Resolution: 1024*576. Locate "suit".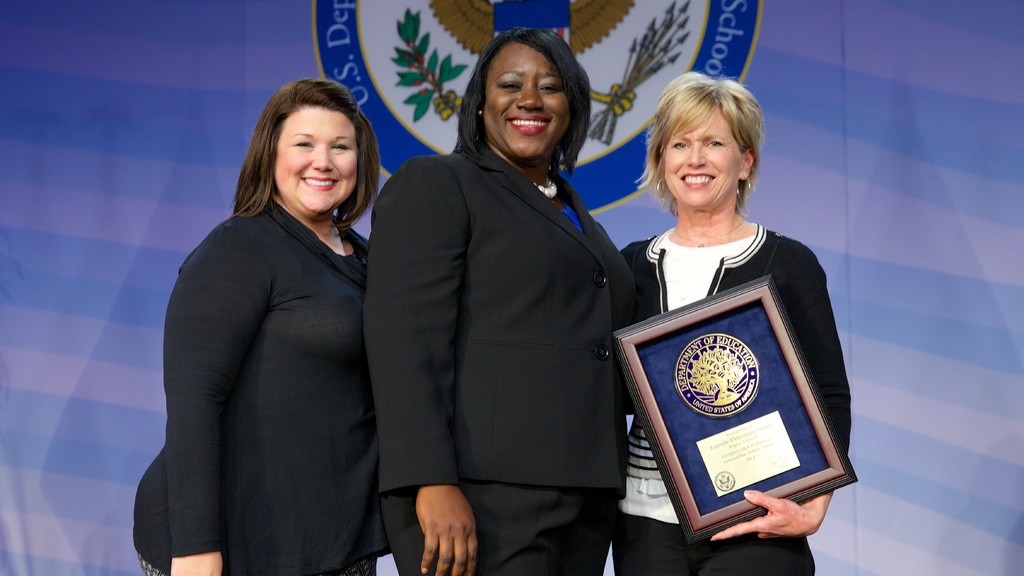
region(362, 142, 635, 575).
